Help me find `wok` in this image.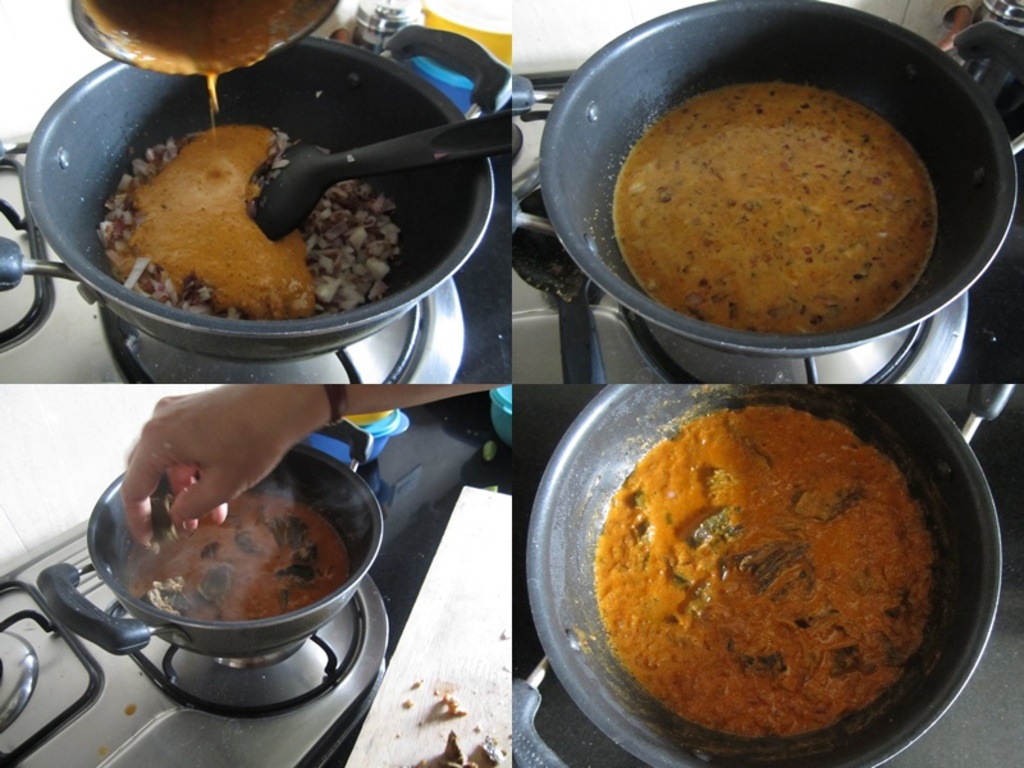
Found it: x1=539 y1=0 x2=1014 y2=361.
